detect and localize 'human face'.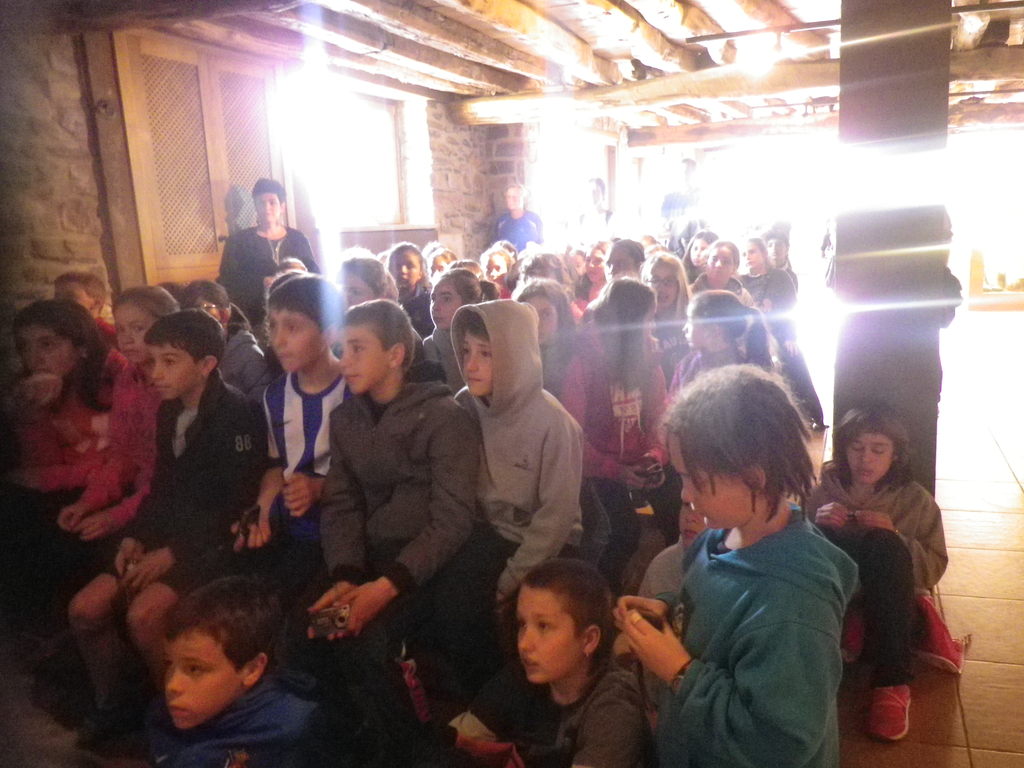
Localized at 13, 328, 76, 375.
